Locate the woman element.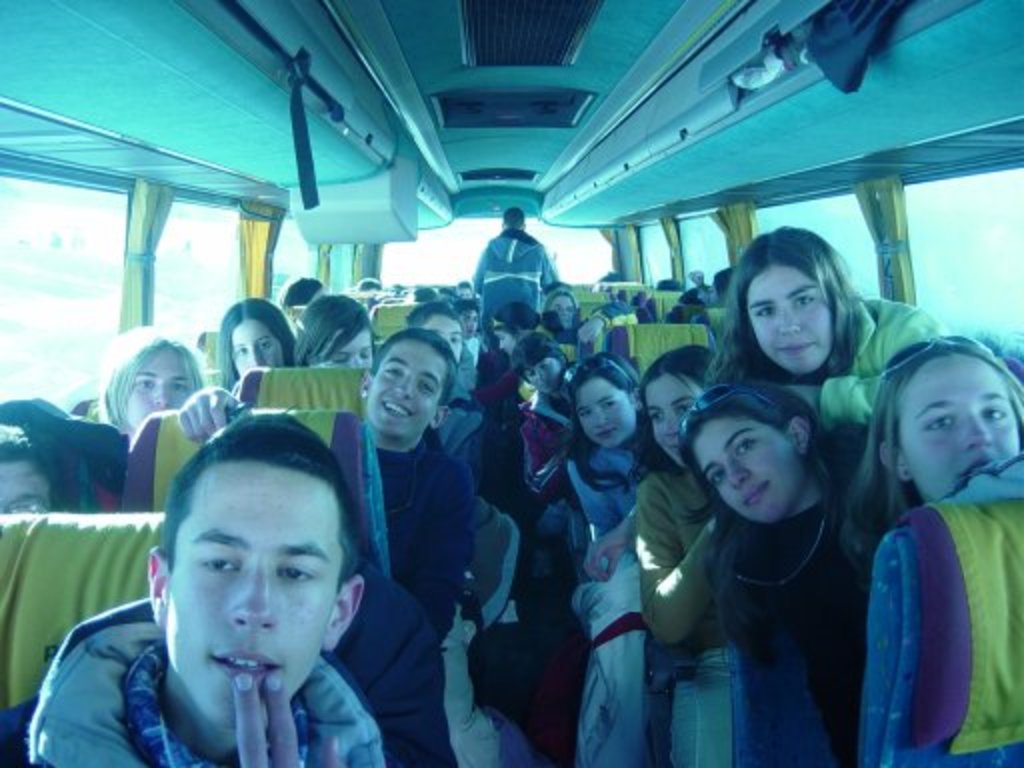
Element bbox: (676,370,914,766).
